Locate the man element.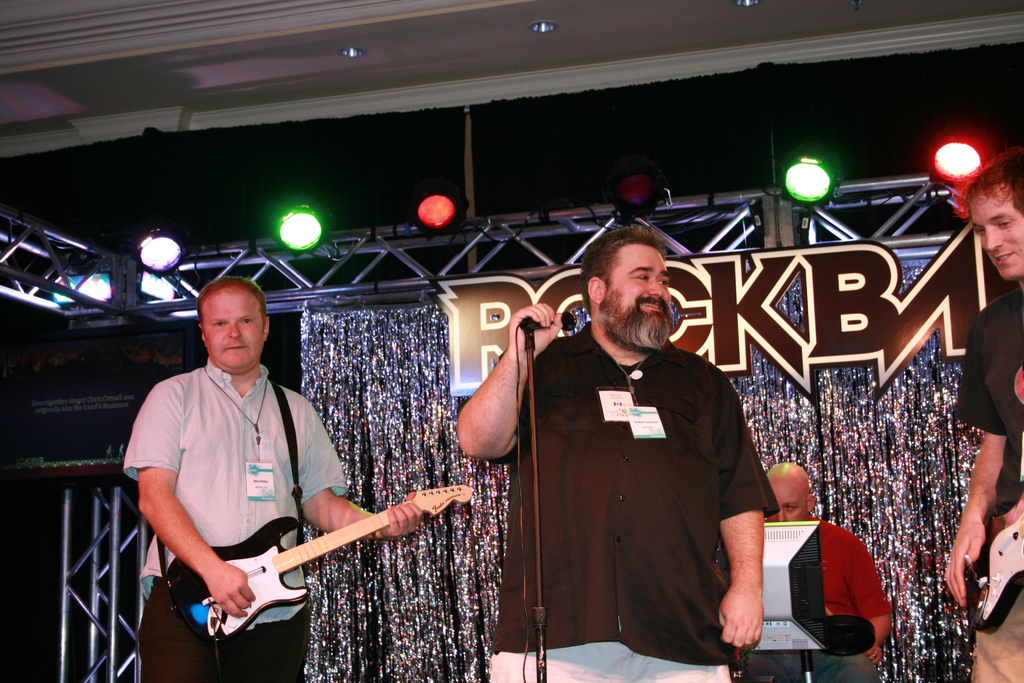
Element bbox: locate(943, 143, 1023, 682).
